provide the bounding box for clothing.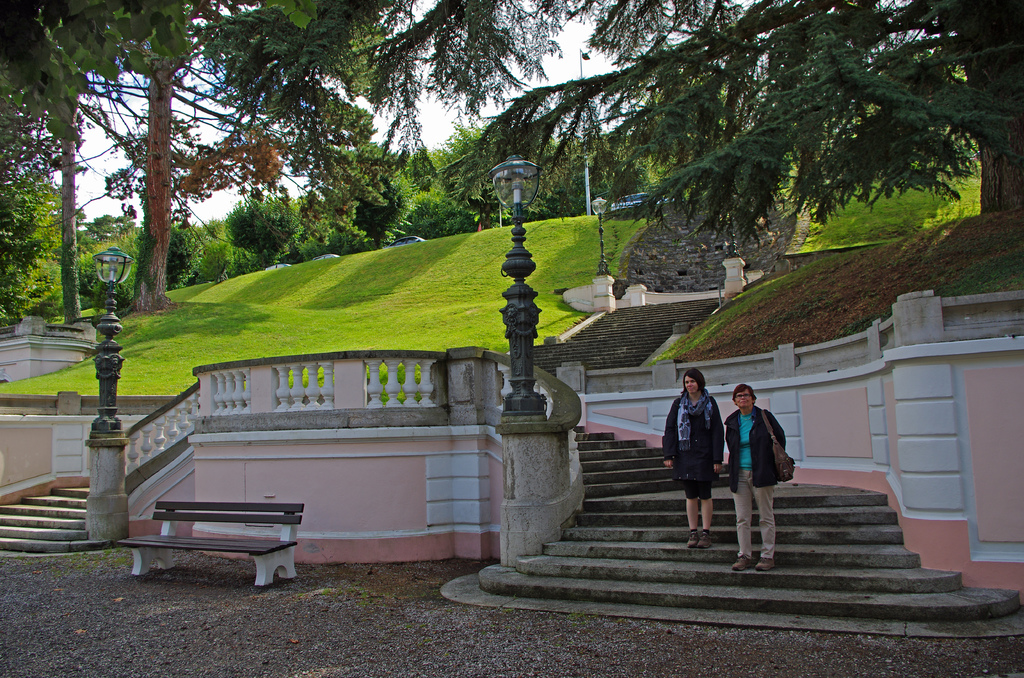
crop(722, 404, 785, 553).
